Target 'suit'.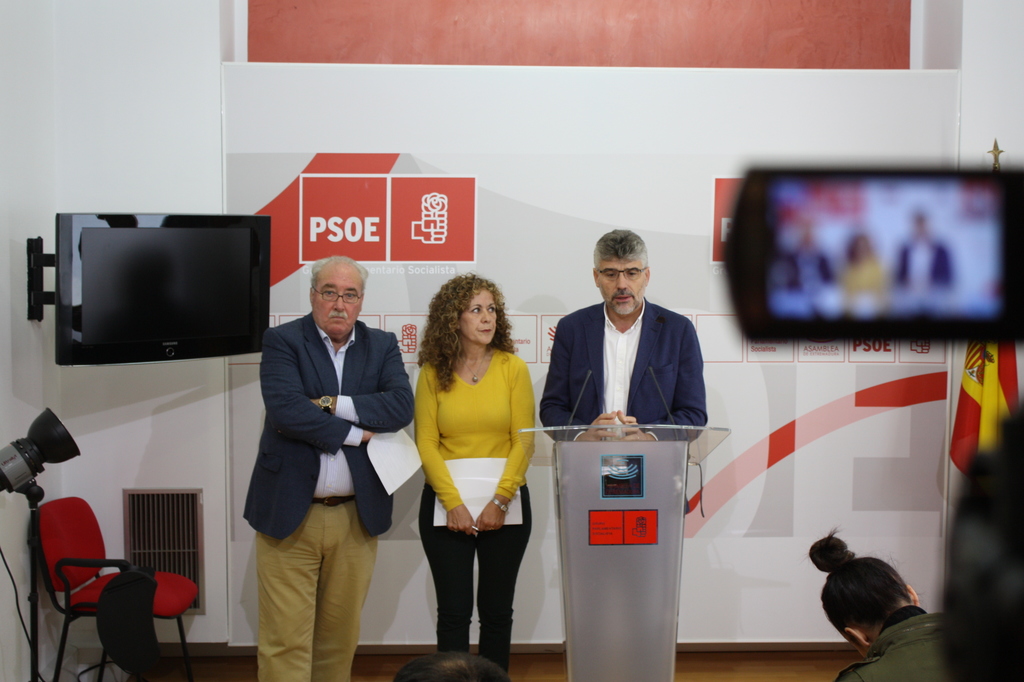
Target region: 242:310:427:533.
